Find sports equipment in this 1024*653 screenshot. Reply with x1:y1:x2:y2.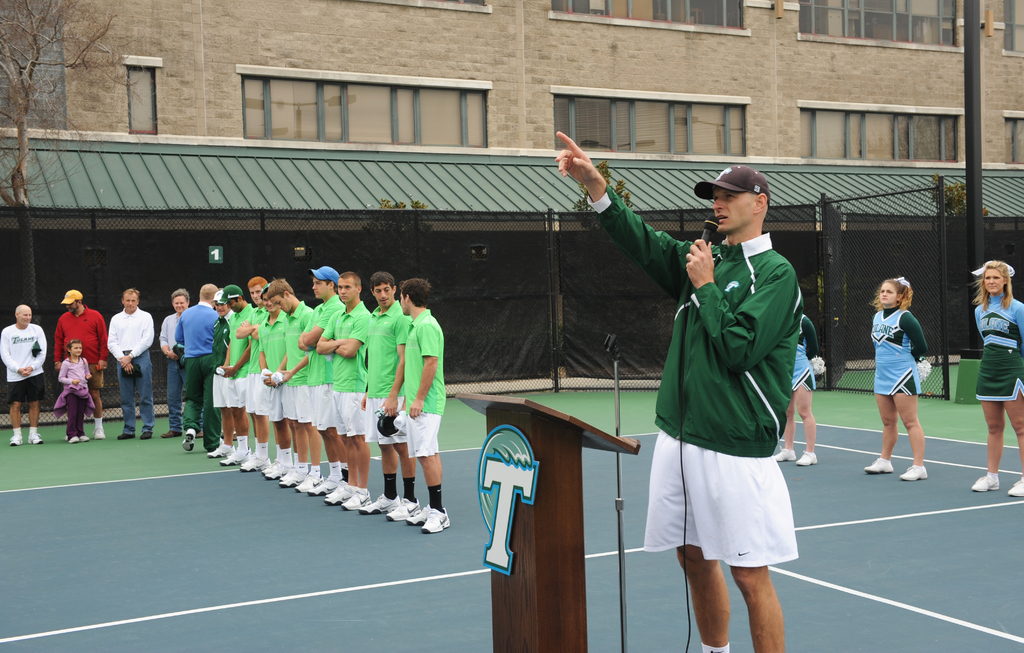
77:431:88:442.
